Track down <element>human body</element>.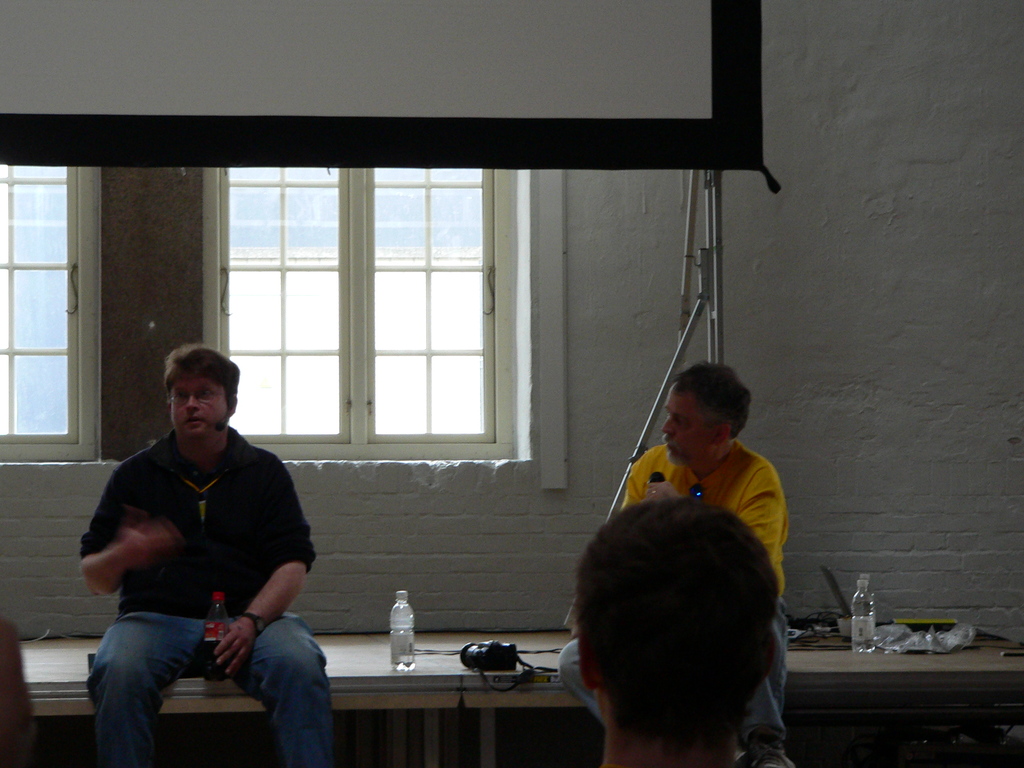
Tracked to 95 373 326 755.
